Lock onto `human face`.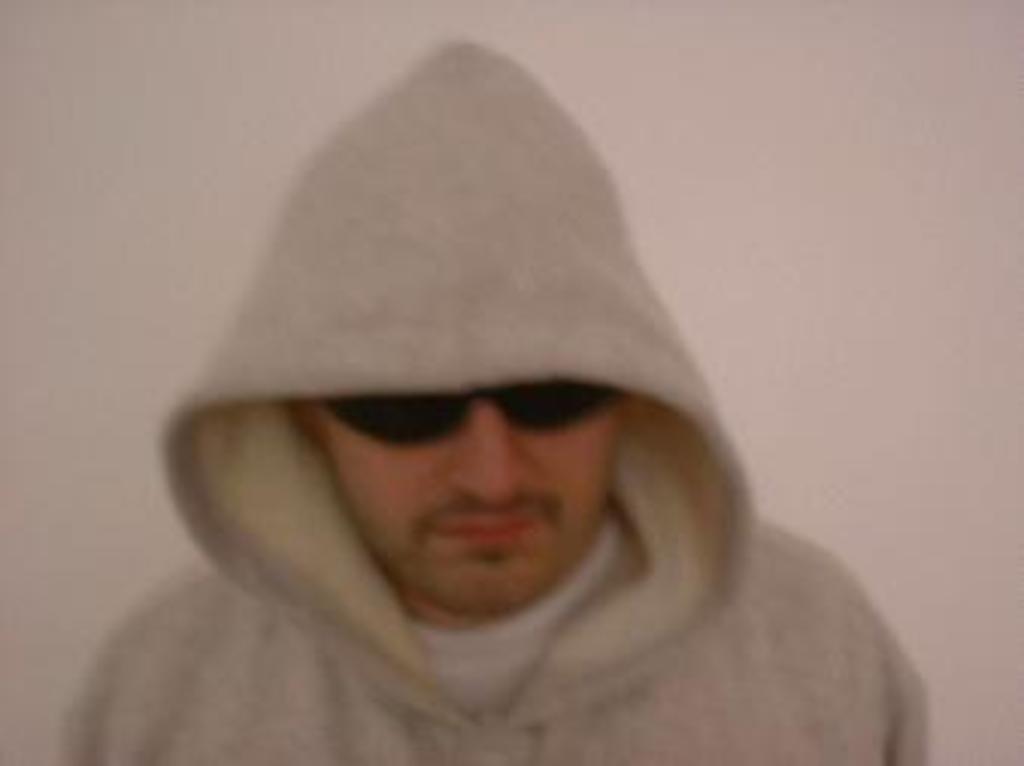
Locked: pyautogui.locateOnScreen(300, 381, 615, 618).
